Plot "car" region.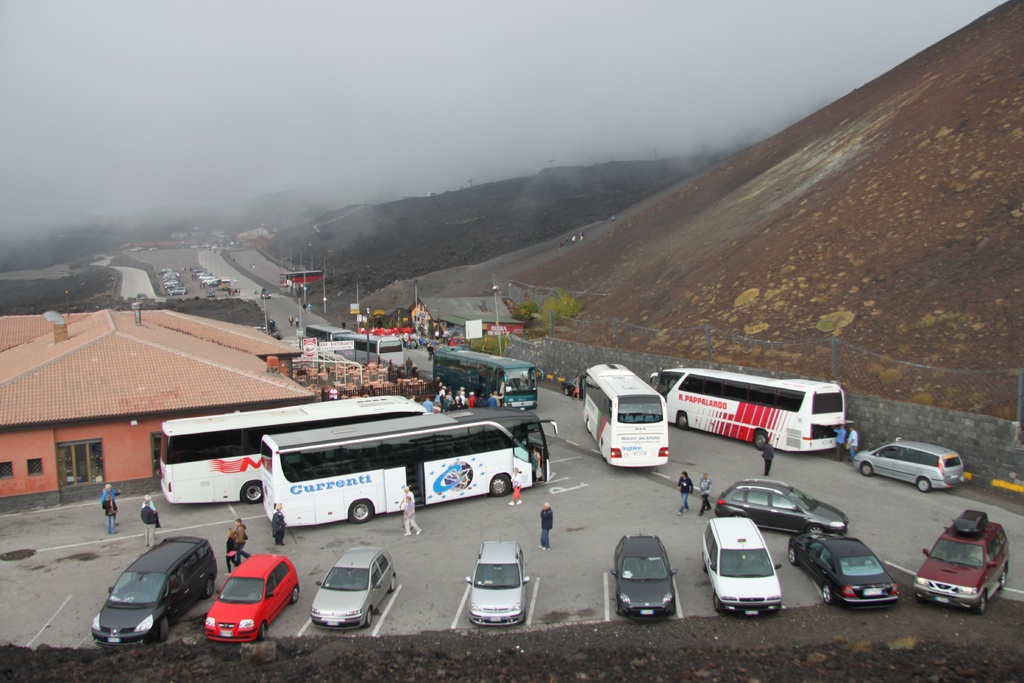
Plotted at region(699, 514, 785, 616).
